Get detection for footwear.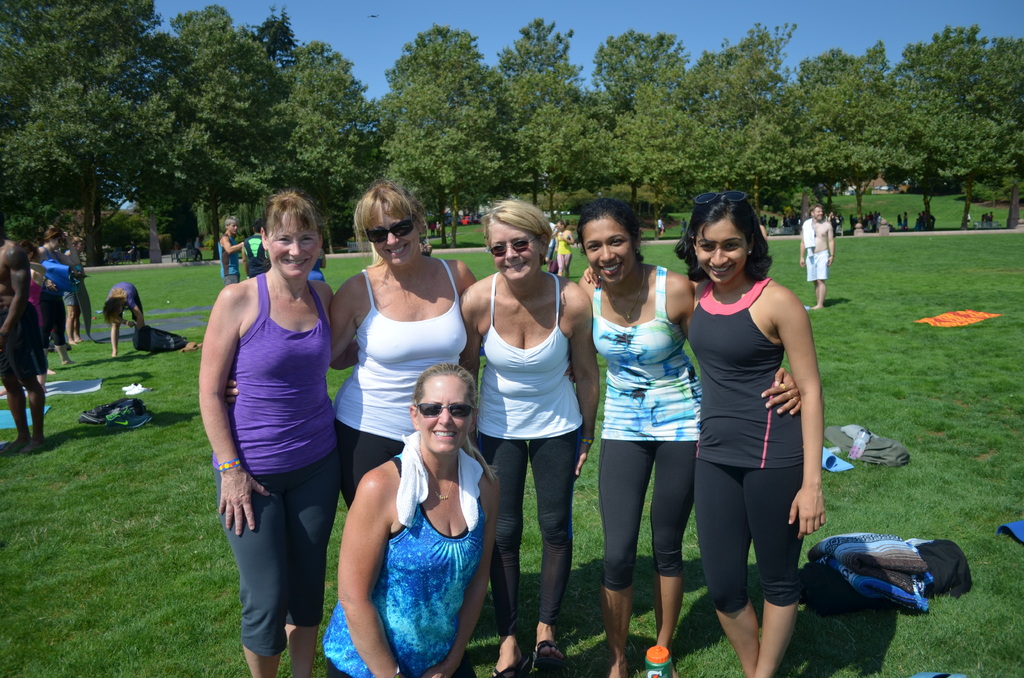
Detection: Rect(520, 631, 570, 677).
